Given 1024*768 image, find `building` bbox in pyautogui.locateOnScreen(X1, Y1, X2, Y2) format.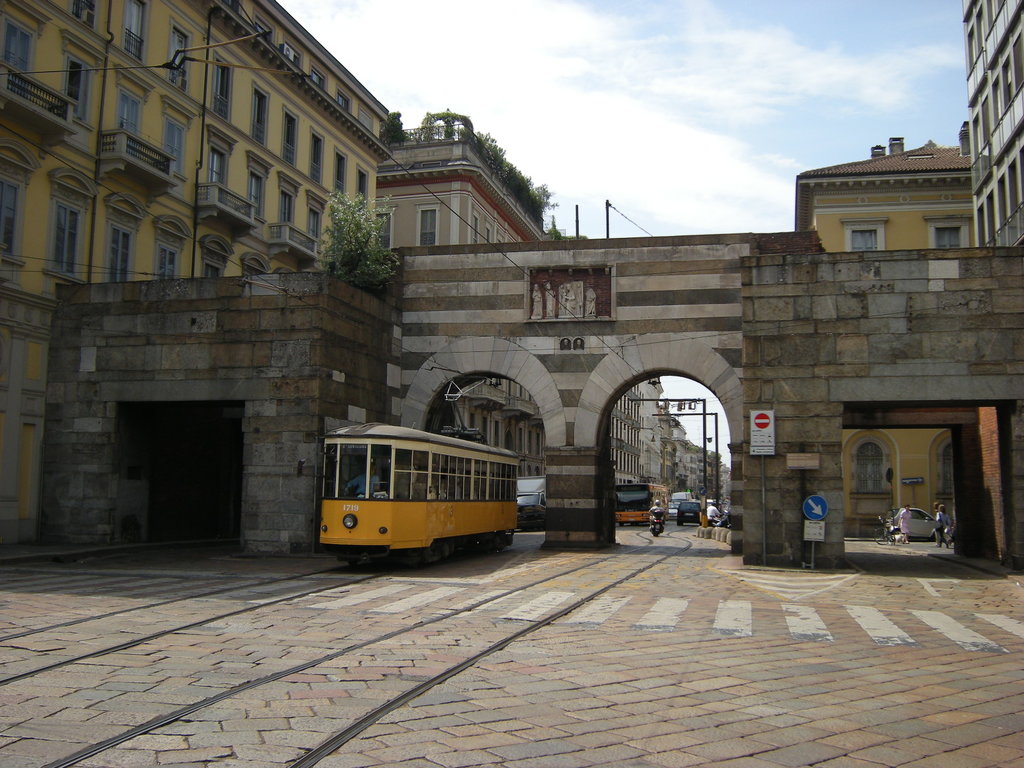
pyautogui.locateOnScreen(1, 0, 388, 558).
